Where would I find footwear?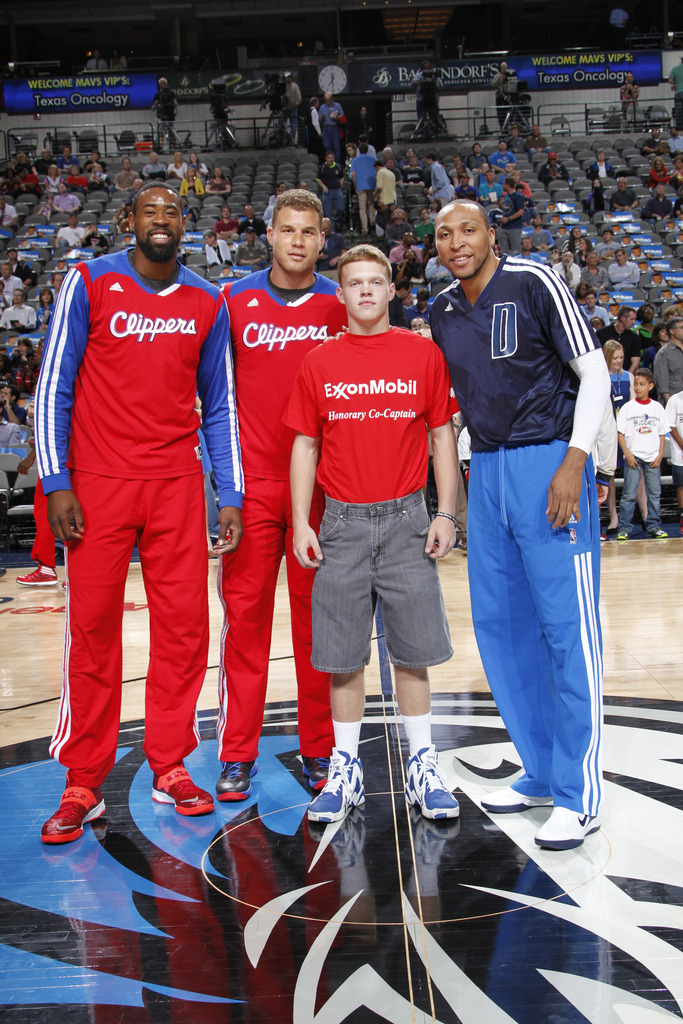
At 651/529/668/541.
